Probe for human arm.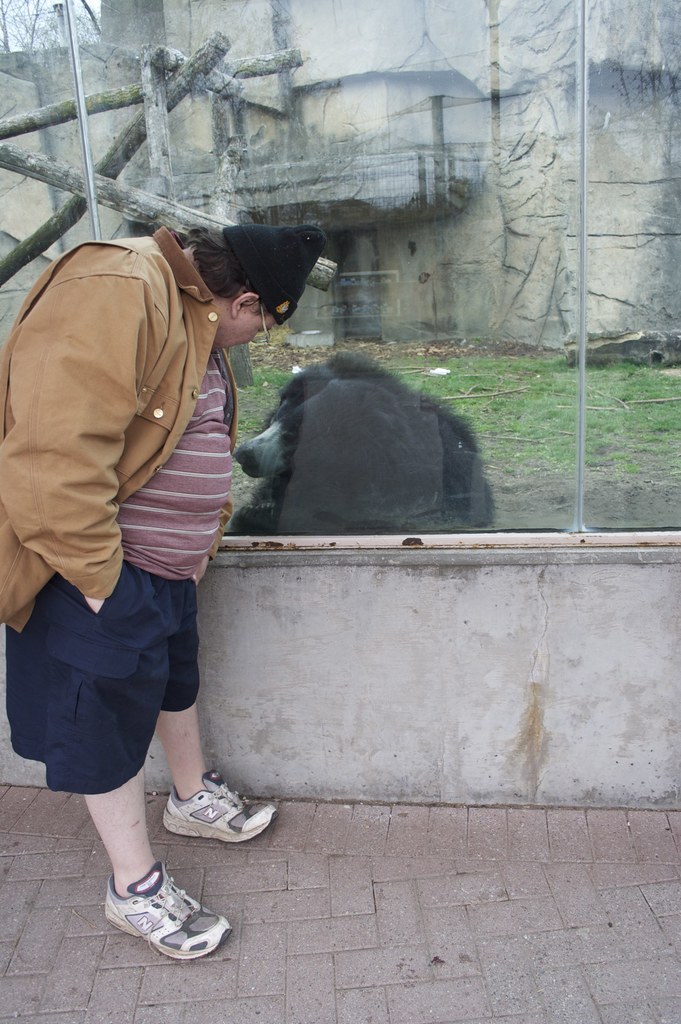
Probe result: [left=0, top=291, right=126, bottom=606].
